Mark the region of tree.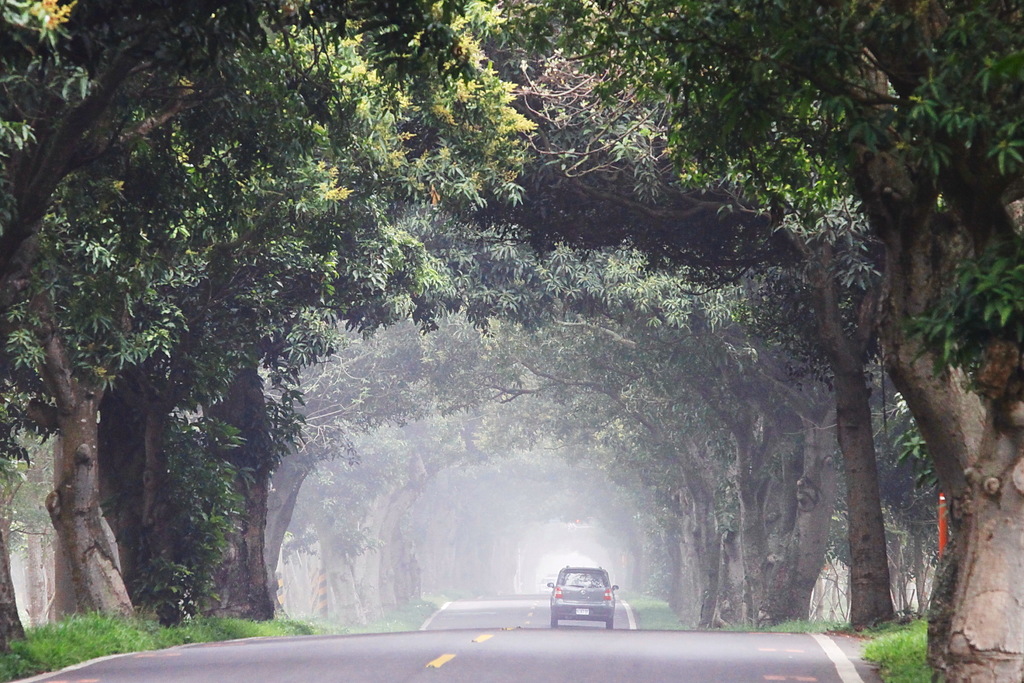
Region: 817,419,918,629.
